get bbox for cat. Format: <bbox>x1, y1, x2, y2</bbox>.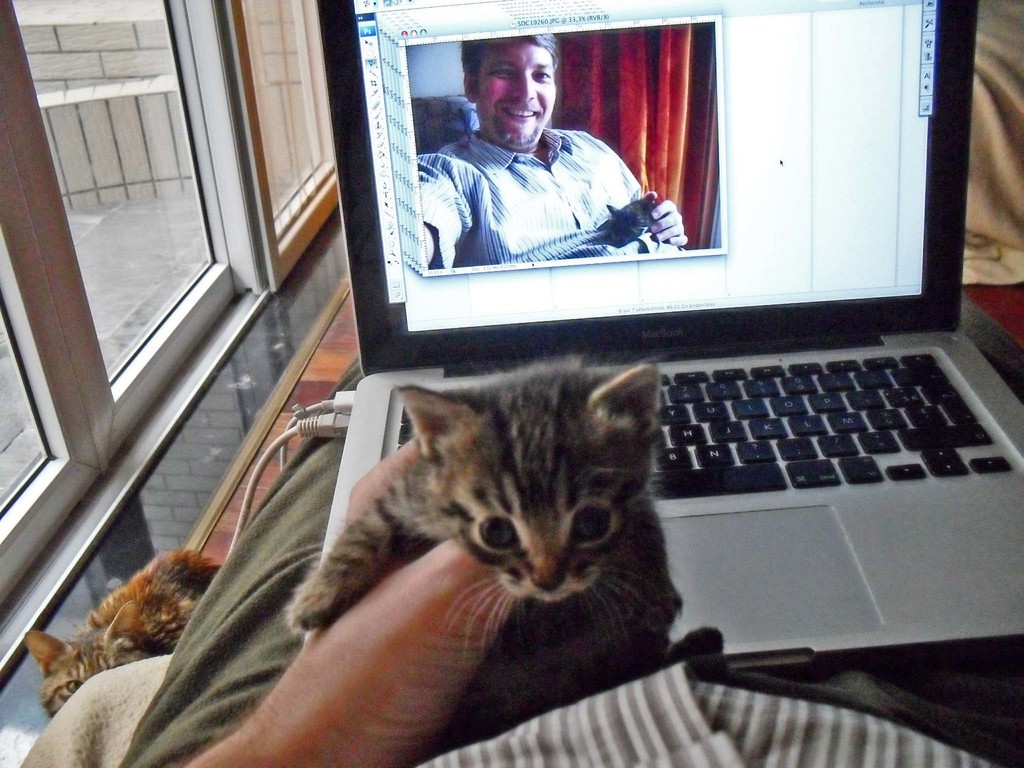
<bbox>280, 346, 737, 763</bbox>.
